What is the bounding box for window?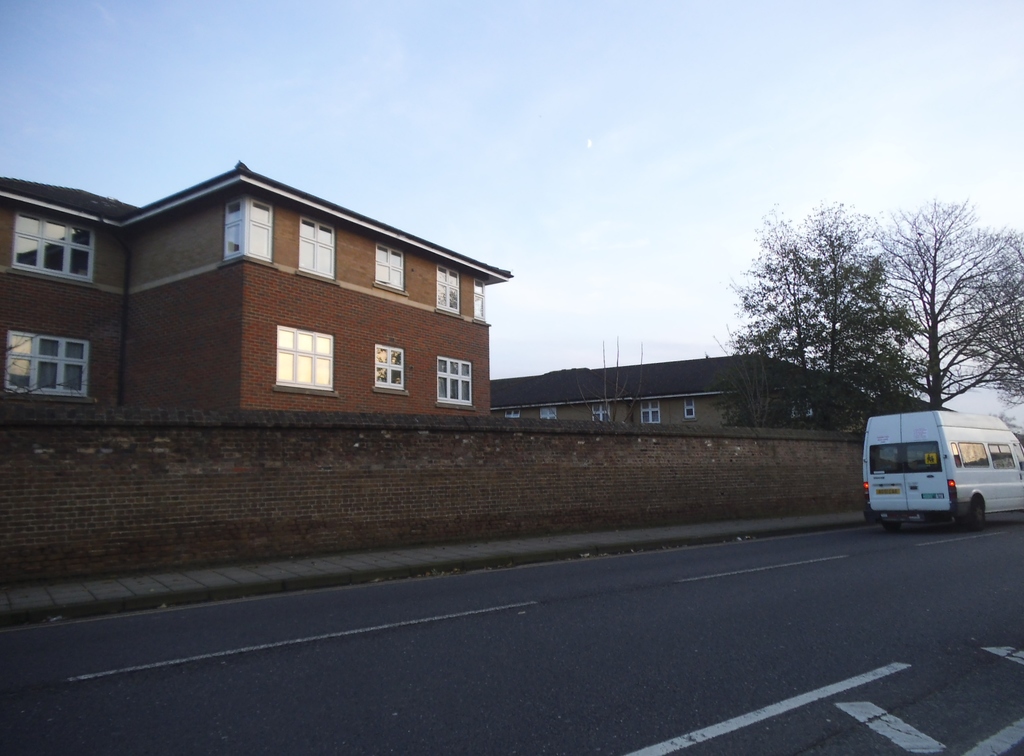
[221,204,273,267].
